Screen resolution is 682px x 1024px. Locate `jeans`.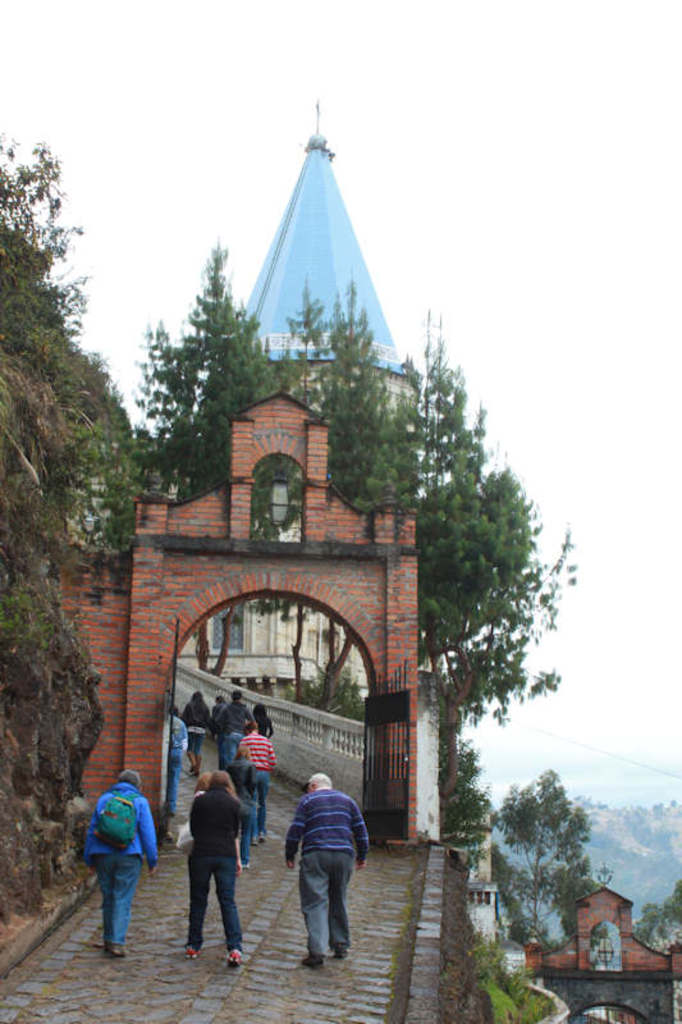
box(169, 737, 179, 817).
